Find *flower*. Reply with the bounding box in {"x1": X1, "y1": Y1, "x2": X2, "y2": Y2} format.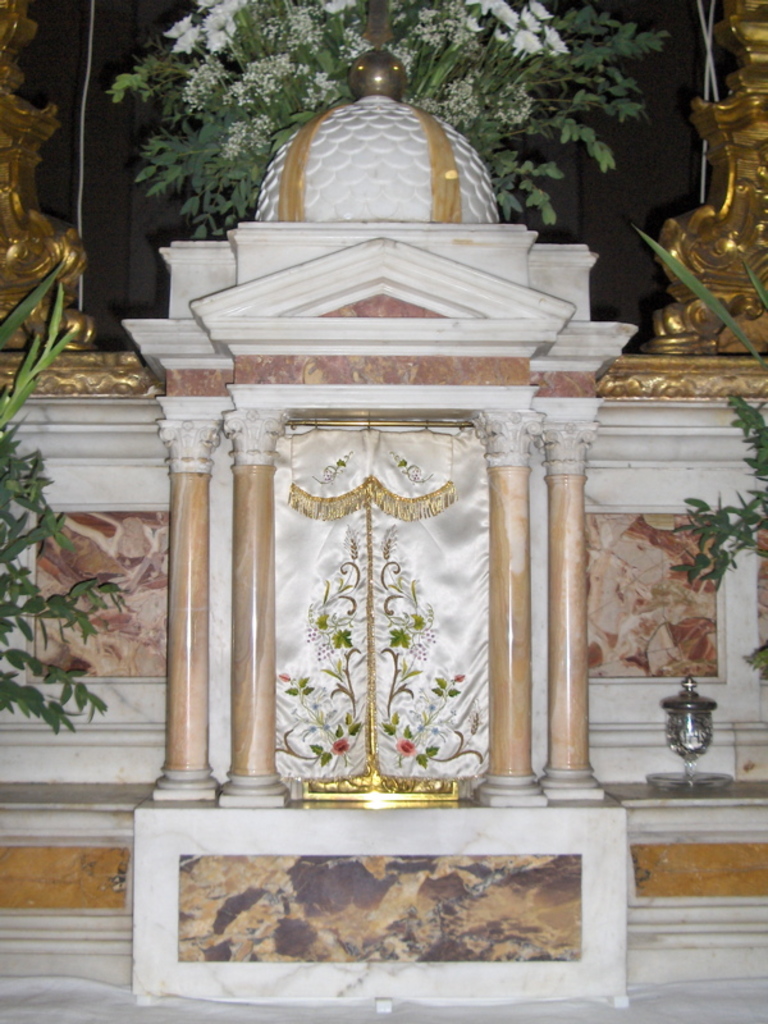
{"x1": 276, "y1": 669, "x2": 292, "y2": 684}.
